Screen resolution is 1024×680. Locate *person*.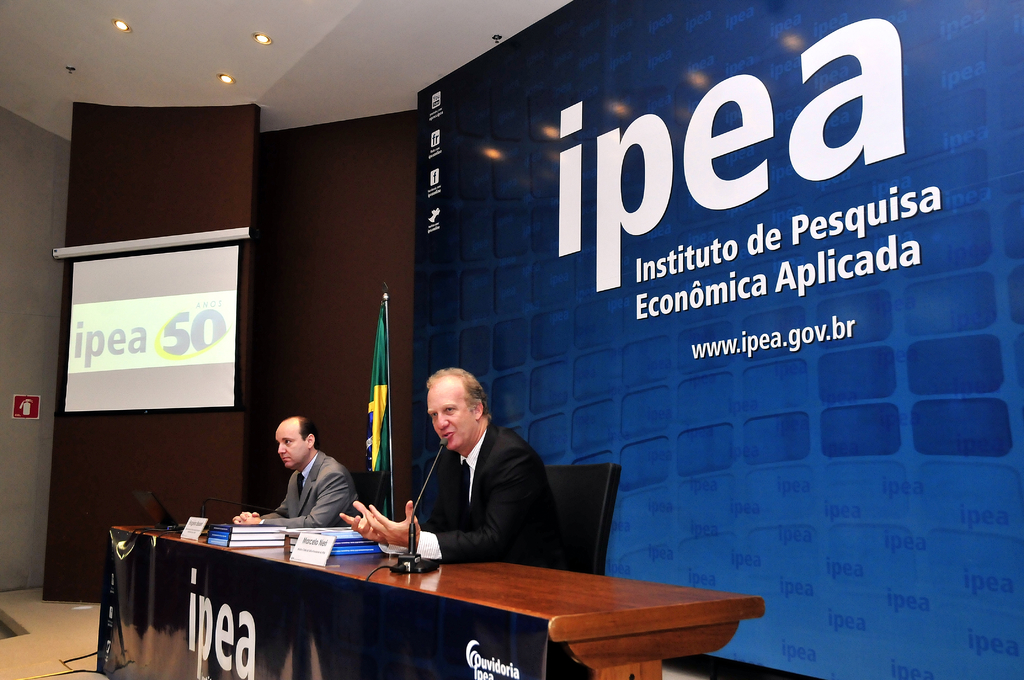
233:415:359:529.
